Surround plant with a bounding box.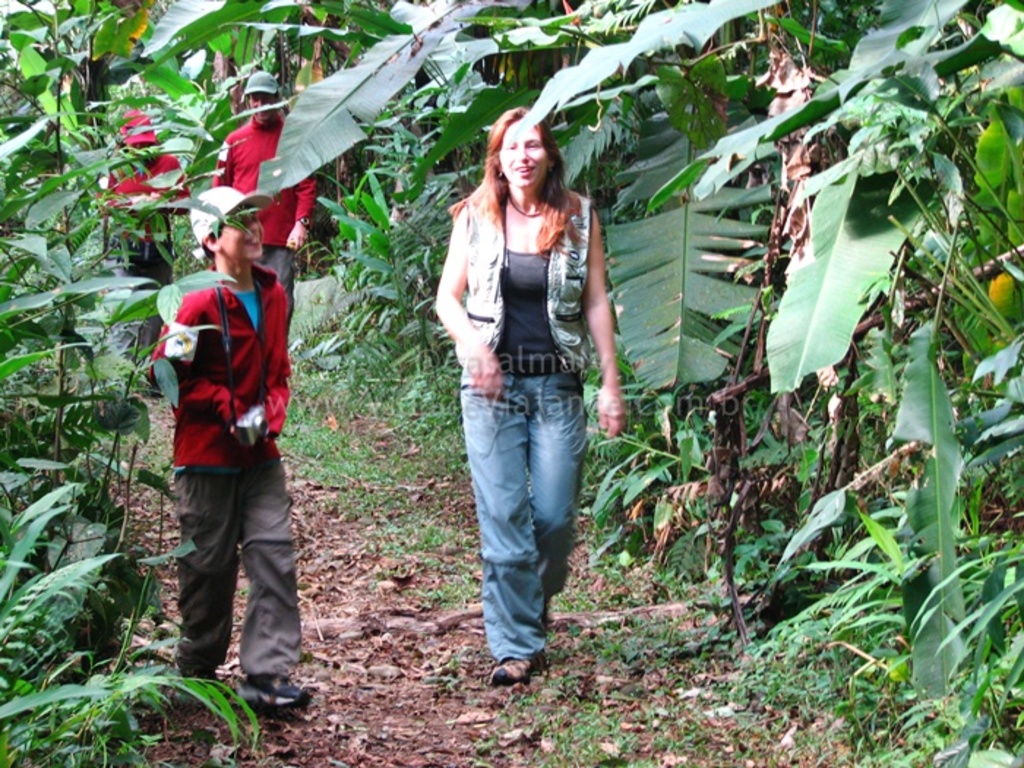
x1=560, y1=385, x2=768, y2=581.
